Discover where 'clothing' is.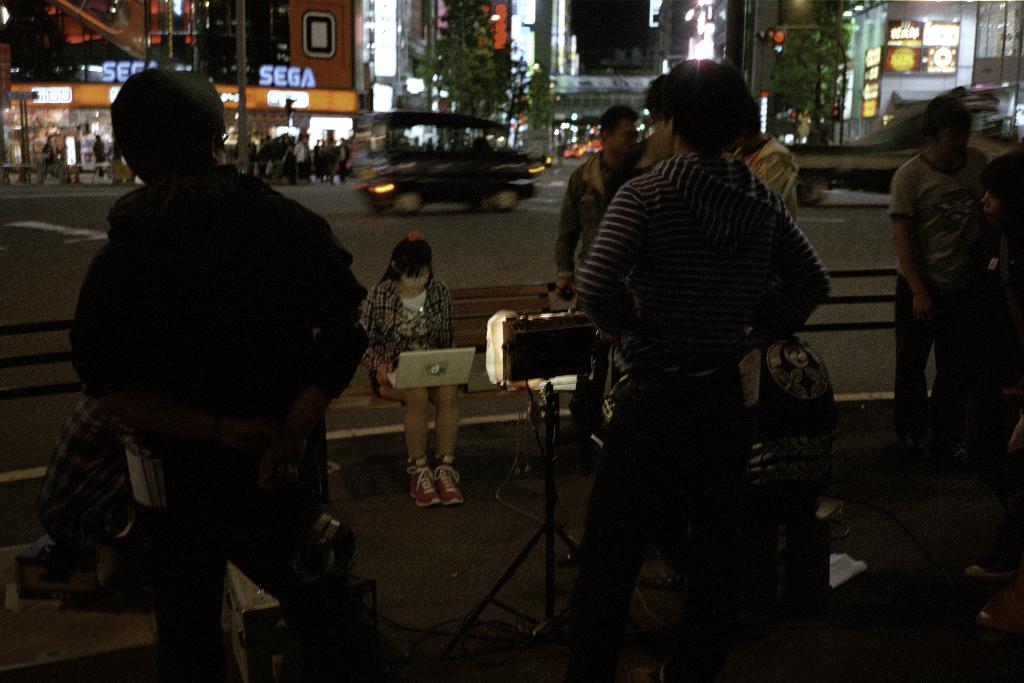
Discovered at bbox=[559, 147, 654, 292].
